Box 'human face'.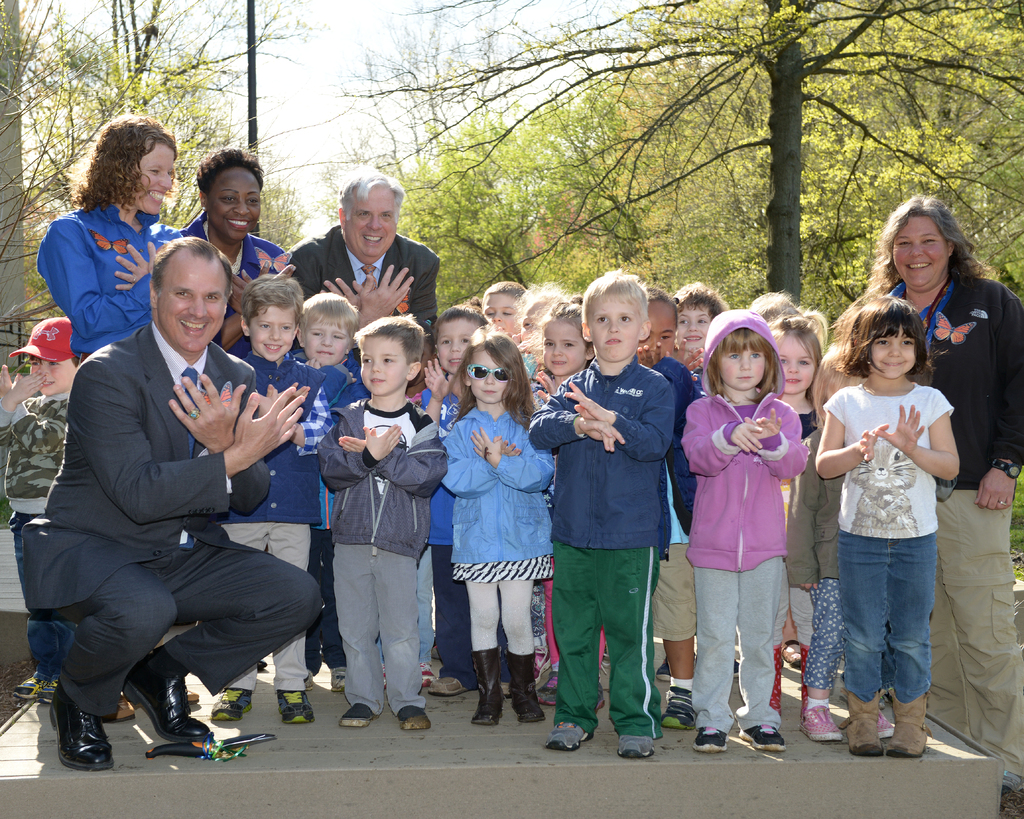
<box>132,143,174,218</box>.
